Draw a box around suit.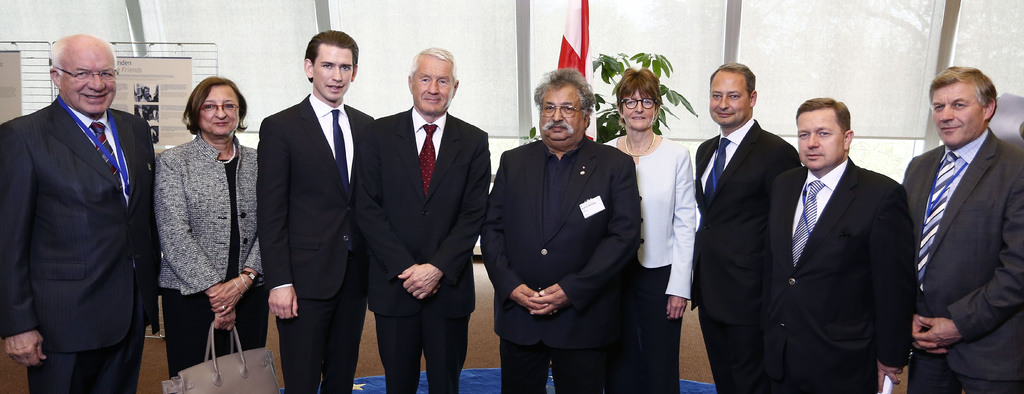
(0, 94, 155, 393).
